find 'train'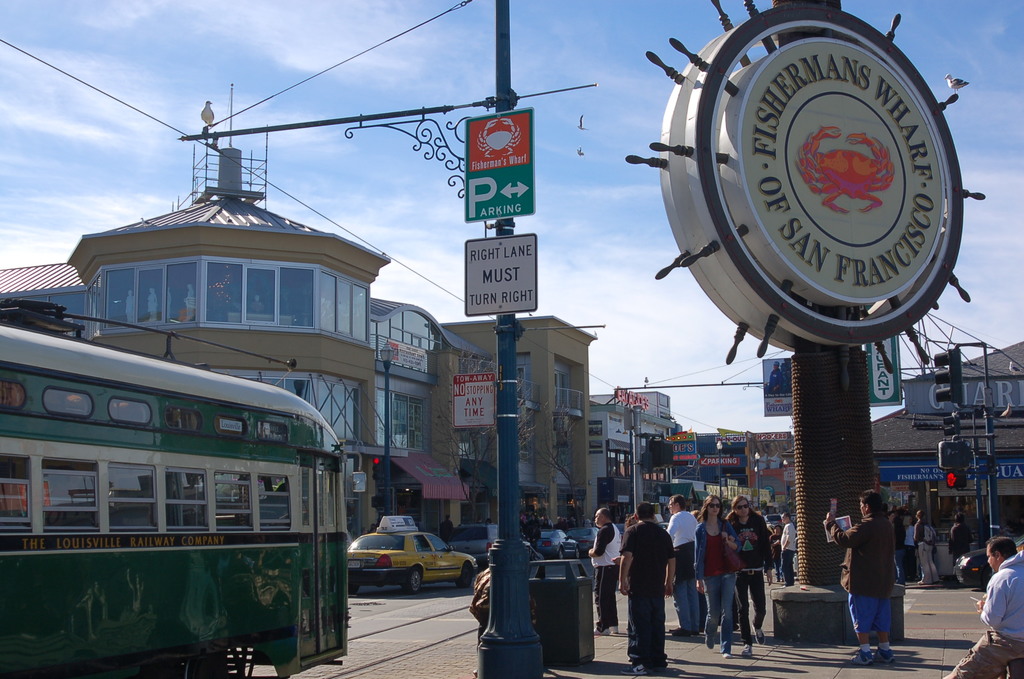
bbox=(0, 296, 362, 678)
